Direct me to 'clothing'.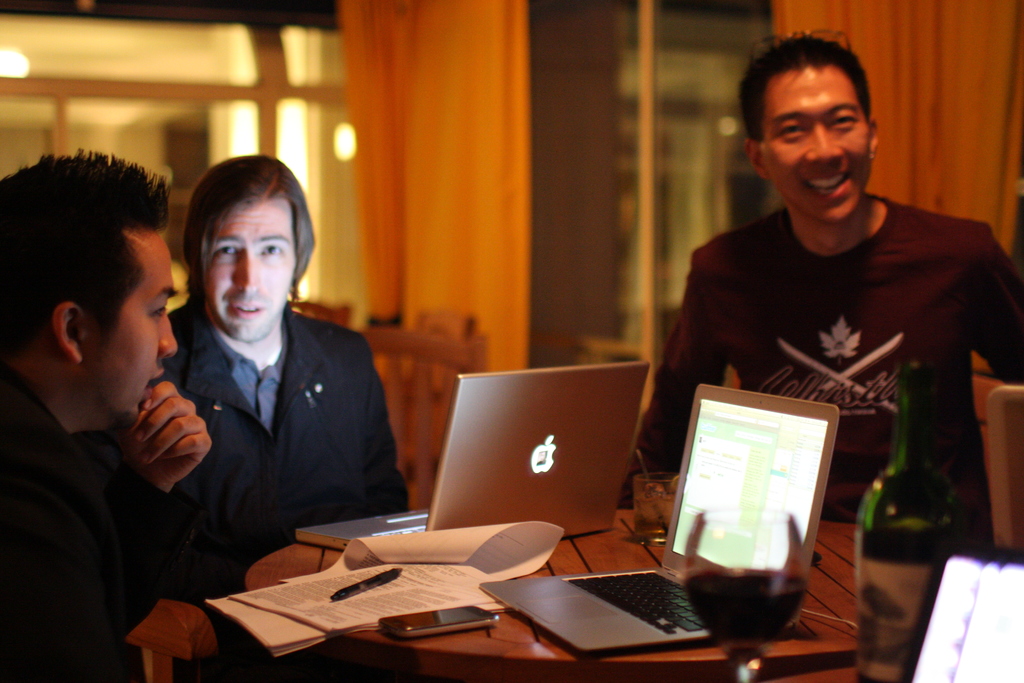
Direction: l=0, t=370, r=166, b=679.
